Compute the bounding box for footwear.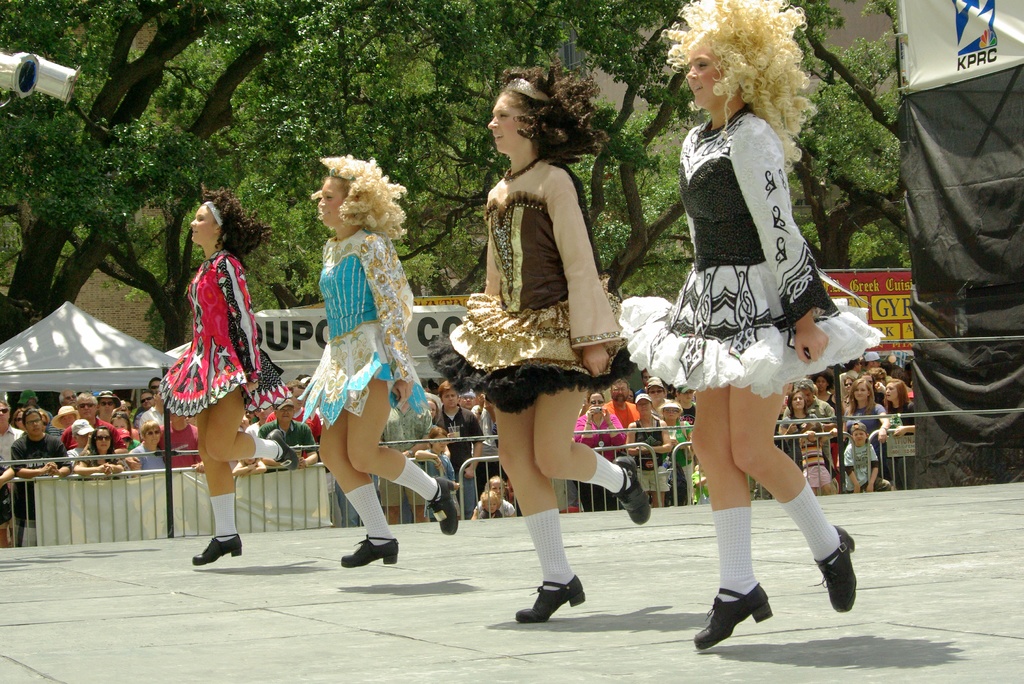
Rect(191, 532, 241, 566).
